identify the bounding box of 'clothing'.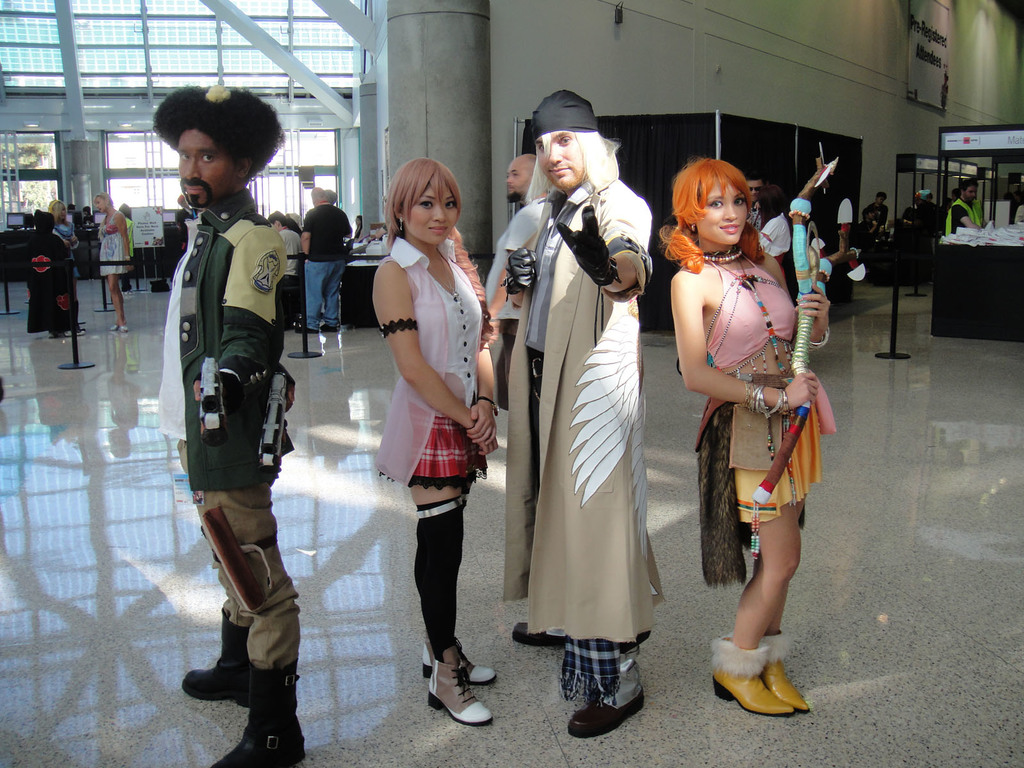
crop(374, 226, 495, 483).
